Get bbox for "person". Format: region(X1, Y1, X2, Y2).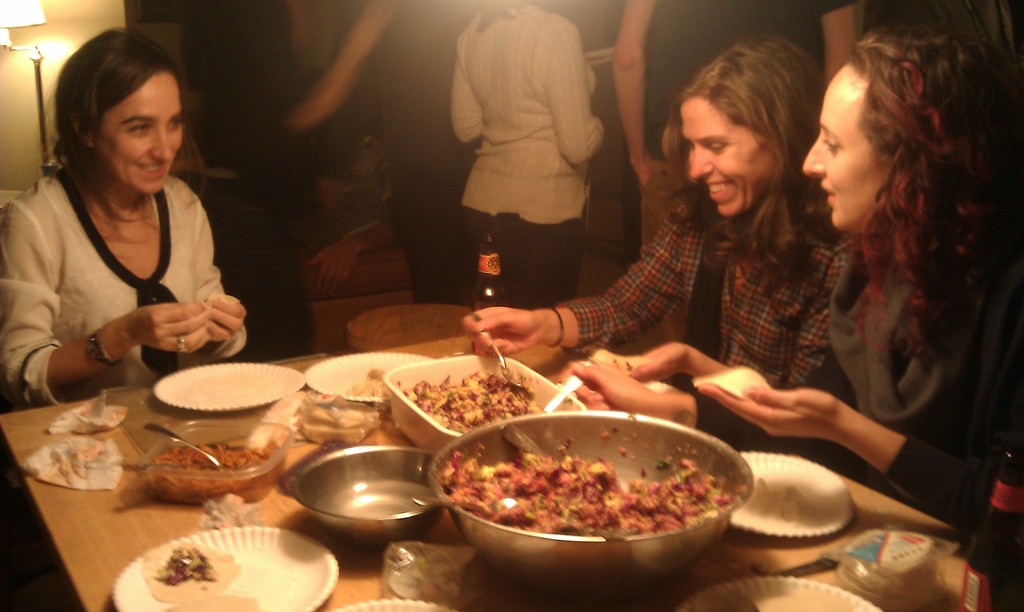
region(174, 0, 408, 358).
